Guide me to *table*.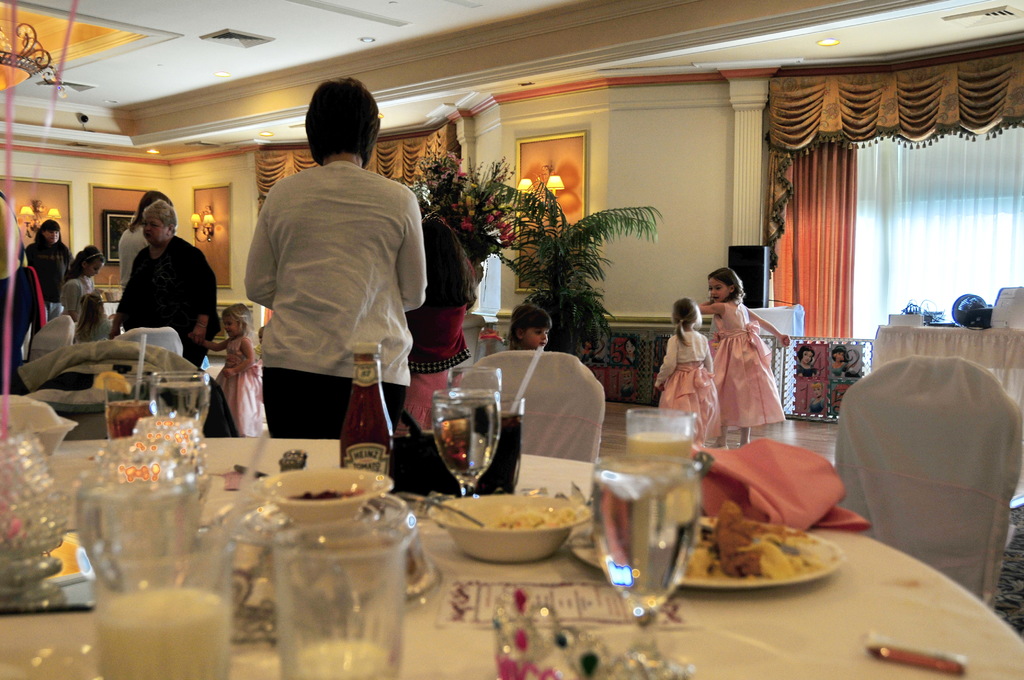
Guidance: (867,323,1023,372).
